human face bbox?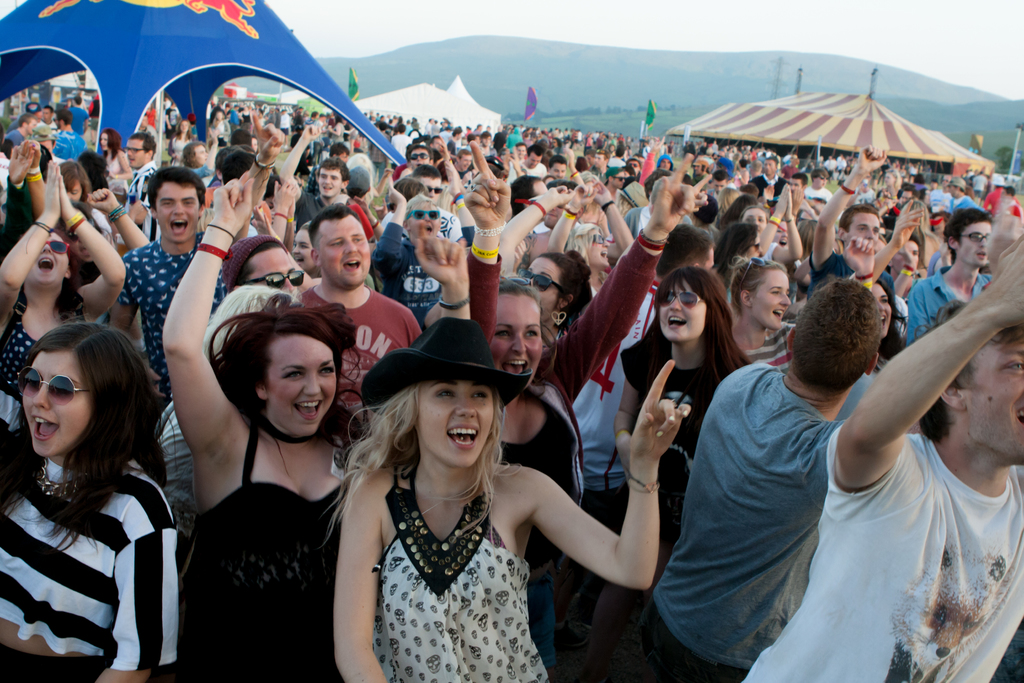
detection(953, 325, 1023, 457)
